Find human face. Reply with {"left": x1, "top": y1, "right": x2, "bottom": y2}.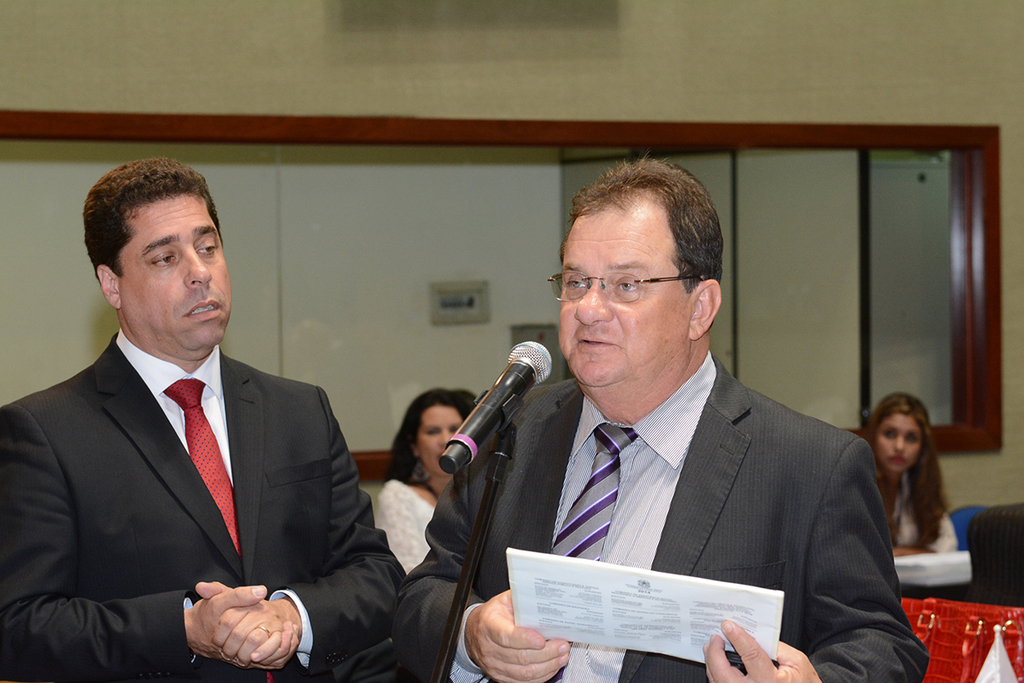
{"left": 870, "top": 411, "right": 923, "bottom": 476}.
